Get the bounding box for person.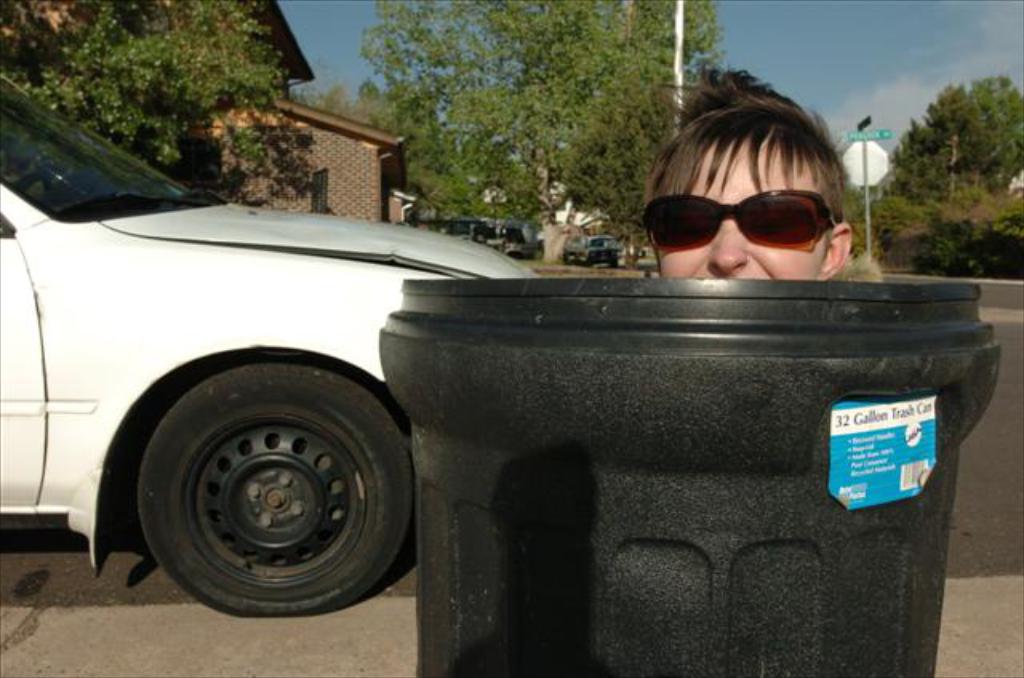
618/91/894/328.
